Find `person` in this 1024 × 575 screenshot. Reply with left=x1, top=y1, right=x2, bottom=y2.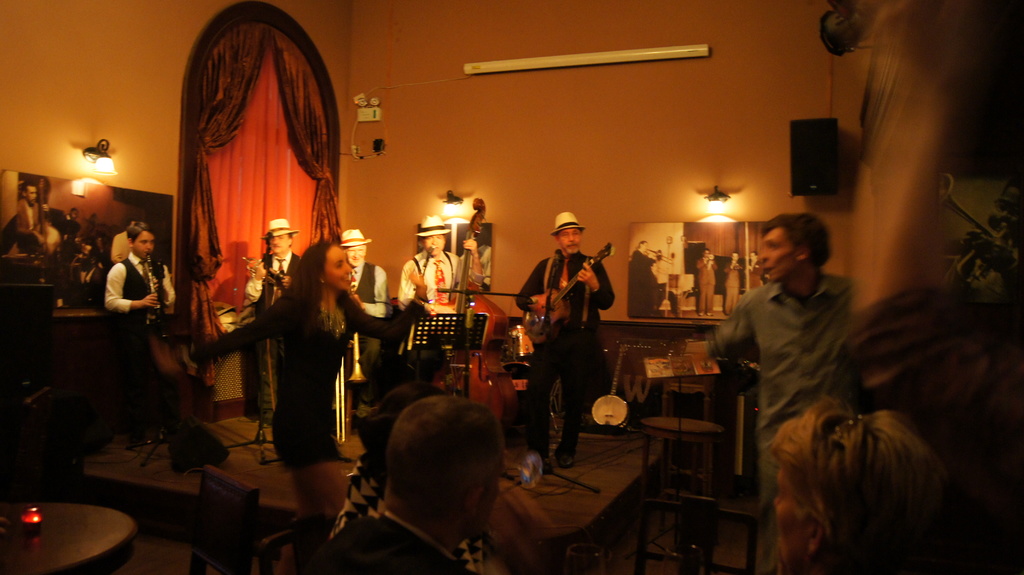
left=628, top=238, right=659, bottom=316.
